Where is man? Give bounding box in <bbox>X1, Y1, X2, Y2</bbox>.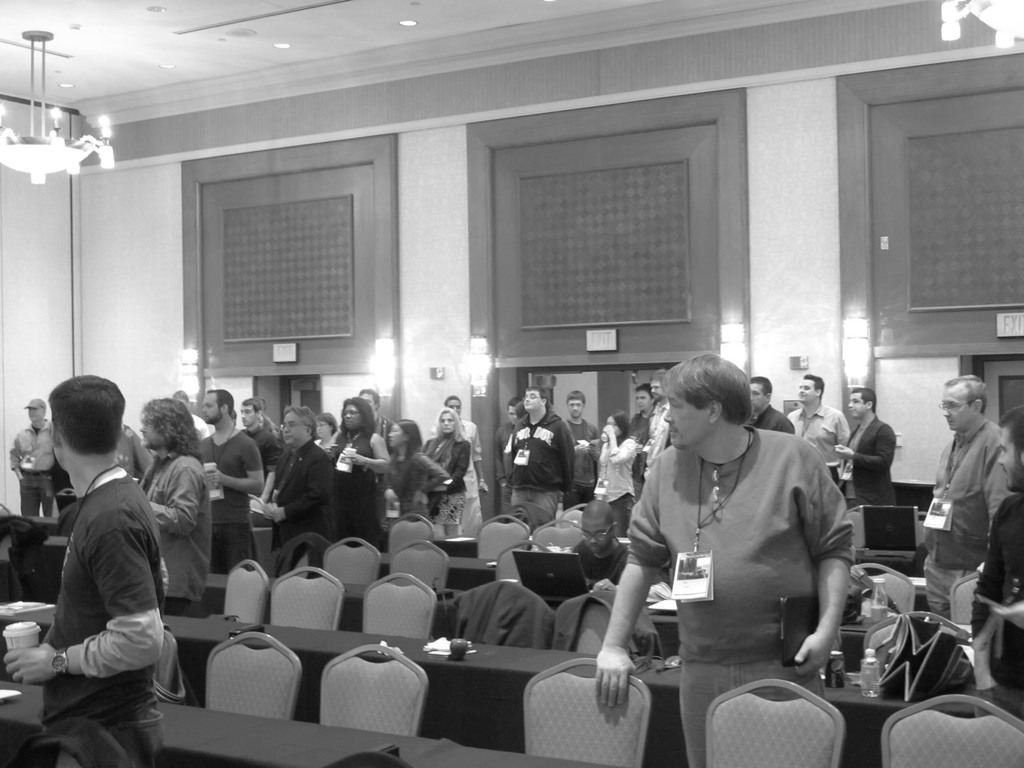
<bbox>636, 373, 677, 484</bbox>.
